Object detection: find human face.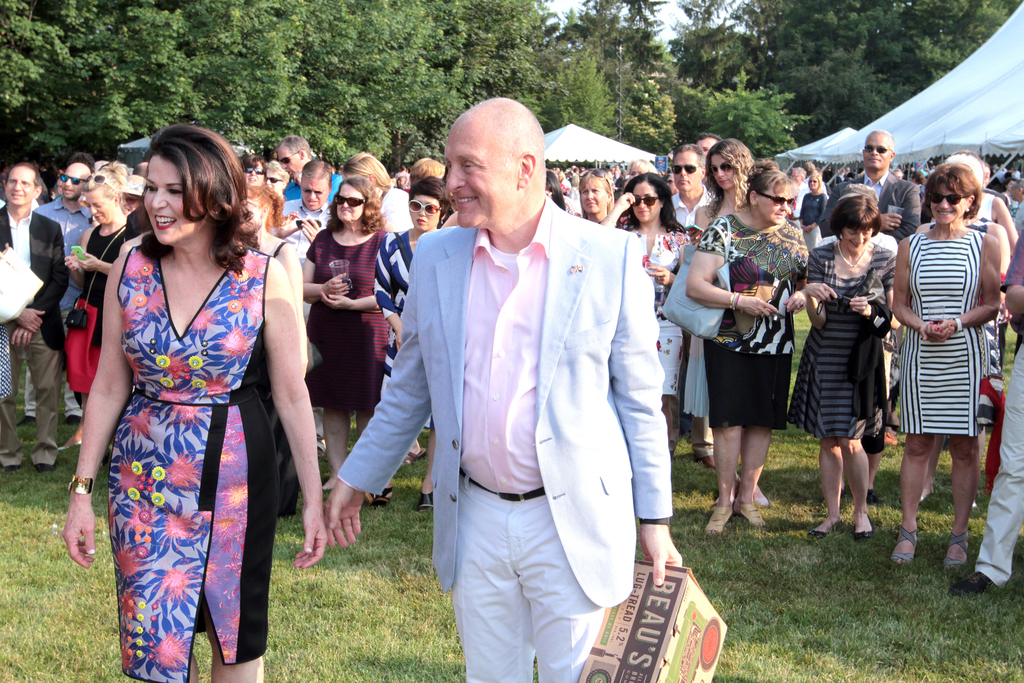
left=141, top=156, right=195, bottom=241.
